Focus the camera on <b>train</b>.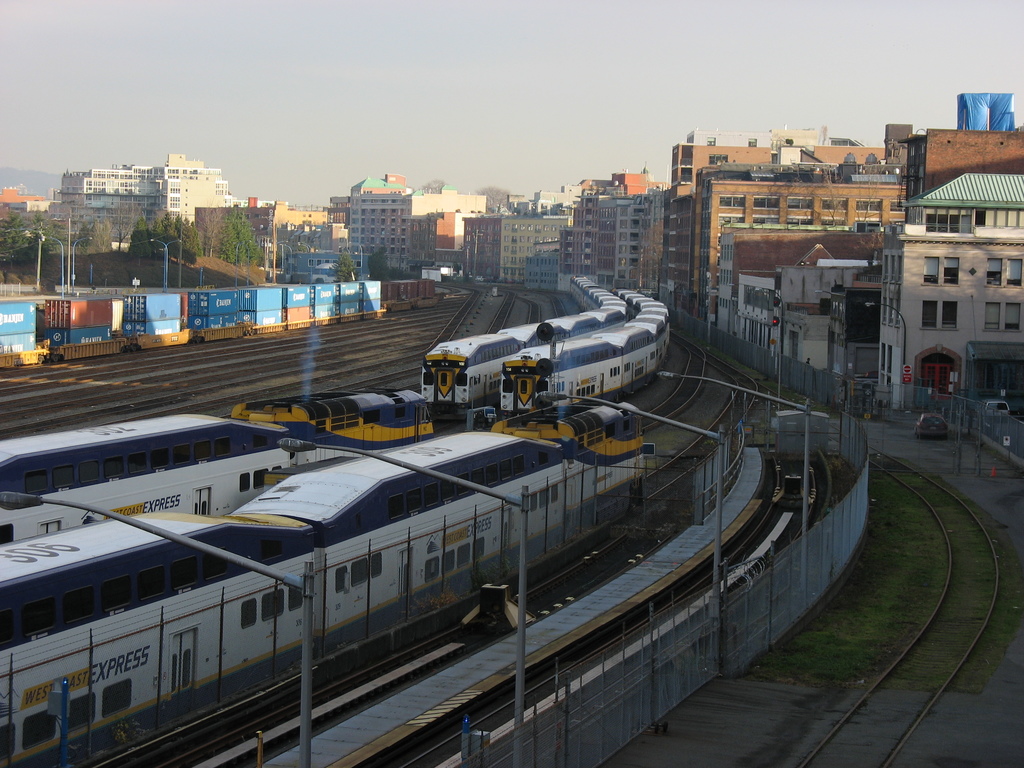
Focus region: crop(504, 284, 678, 404).
